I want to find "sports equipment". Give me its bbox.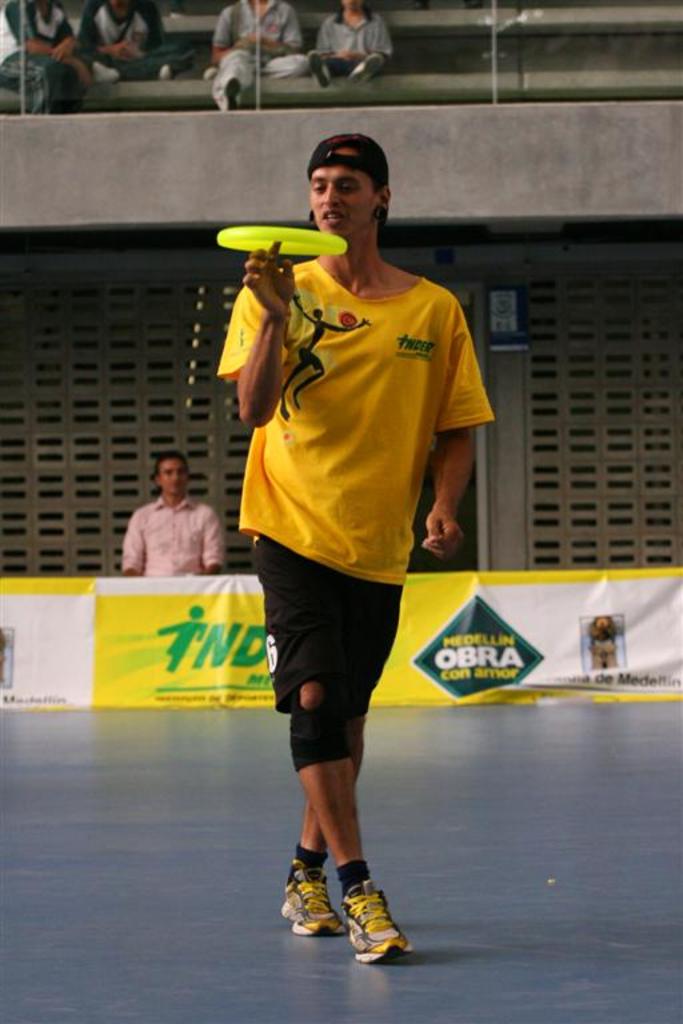
<box>215,228,348,257</box>.
